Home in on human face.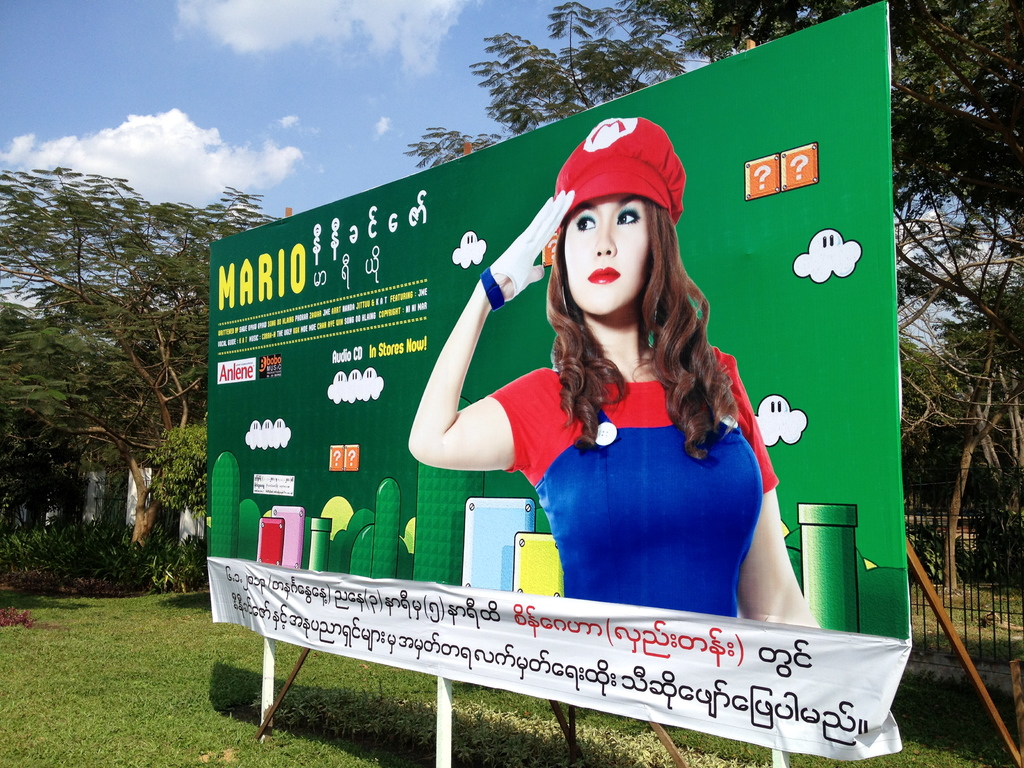
Homed in at (565, 195, 651, 317).
